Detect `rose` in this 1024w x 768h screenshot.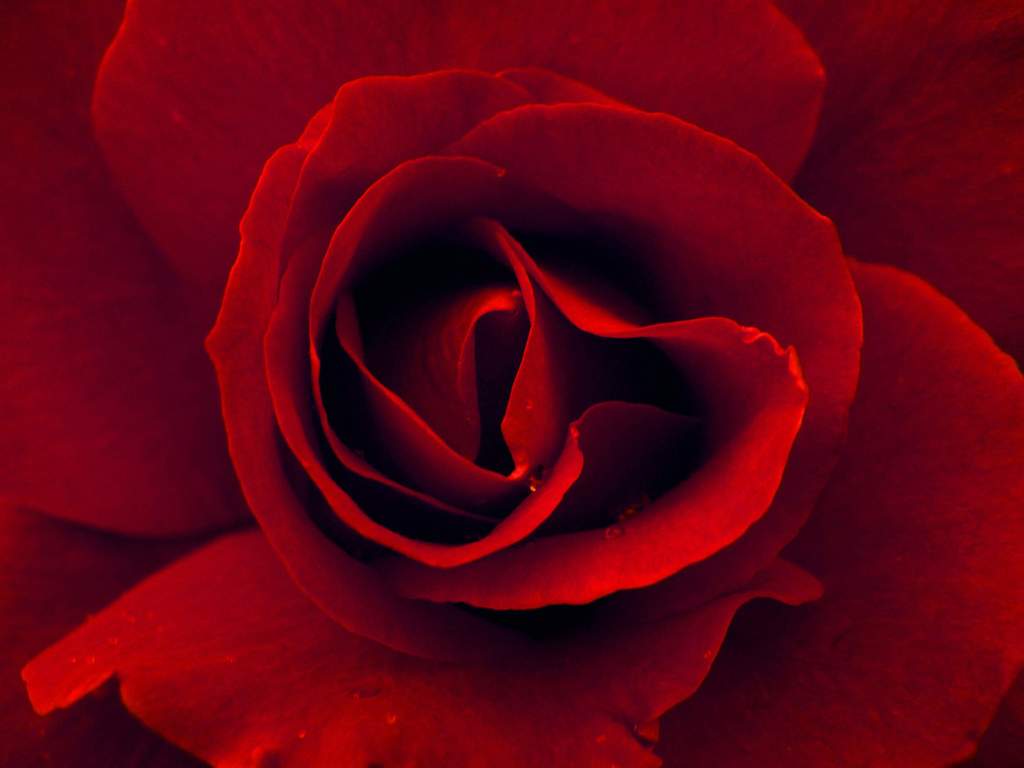
Detection: {"x1": 0, "y1": 0, "x2": 1023, "y2": 767}.
